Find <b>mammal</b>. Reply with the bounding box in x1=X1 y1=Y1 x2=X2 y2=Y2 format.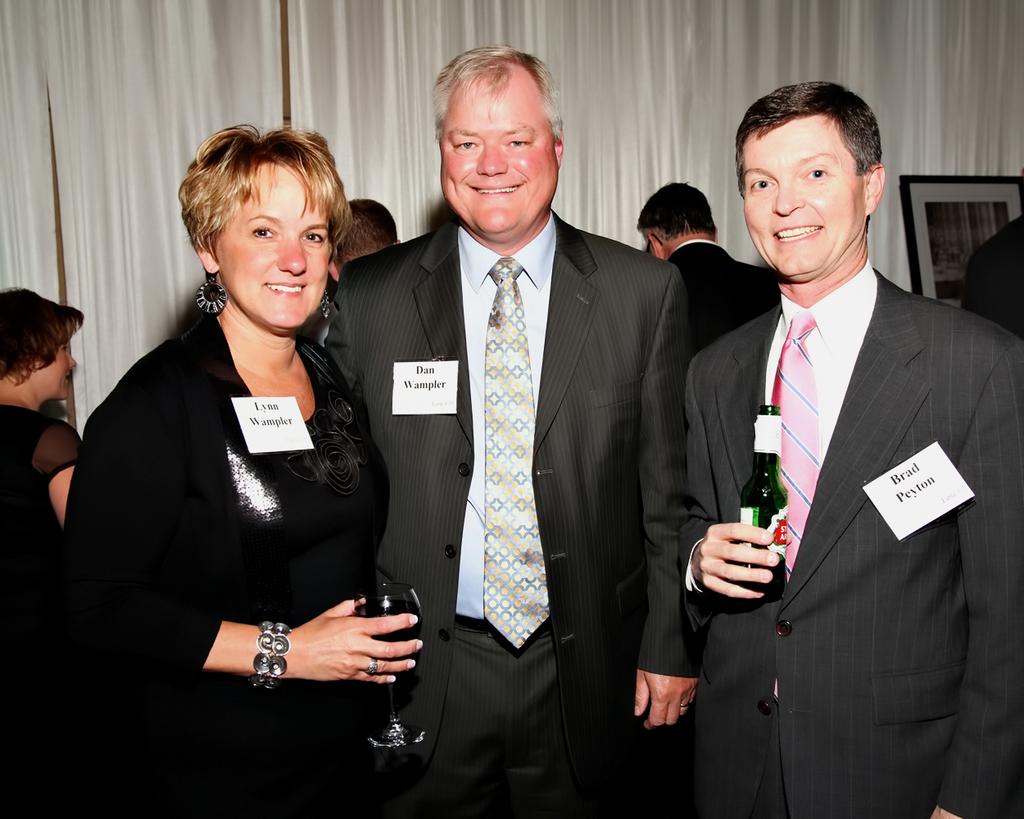
x1=329 y1=46 x2=699 y2=818.
